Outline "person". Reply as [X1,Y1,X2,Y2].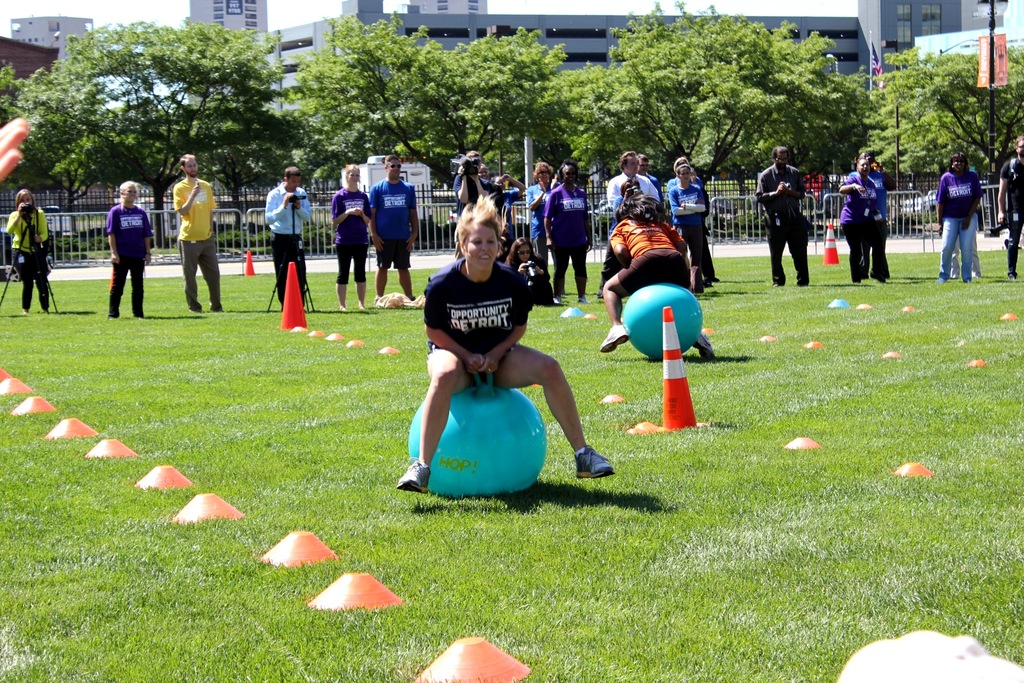
[368,152,419,302].
